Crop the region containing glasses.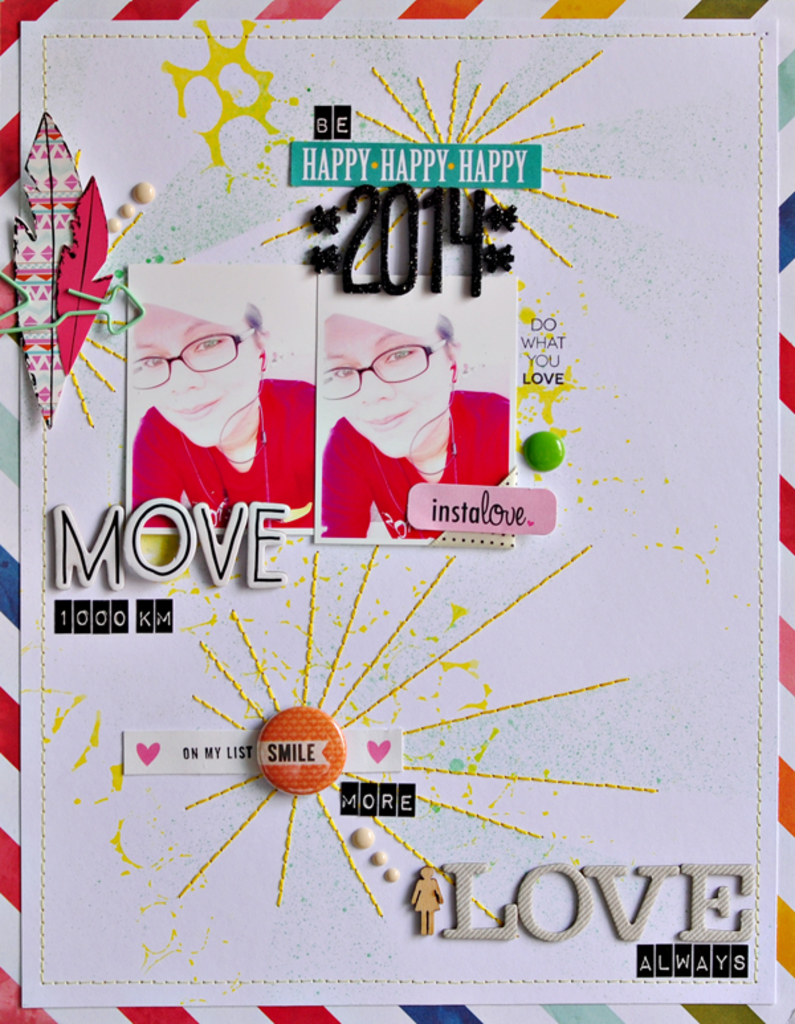
Crop region: {"left": 321, "top": 339, "right": 448, "bottom": 400}.
